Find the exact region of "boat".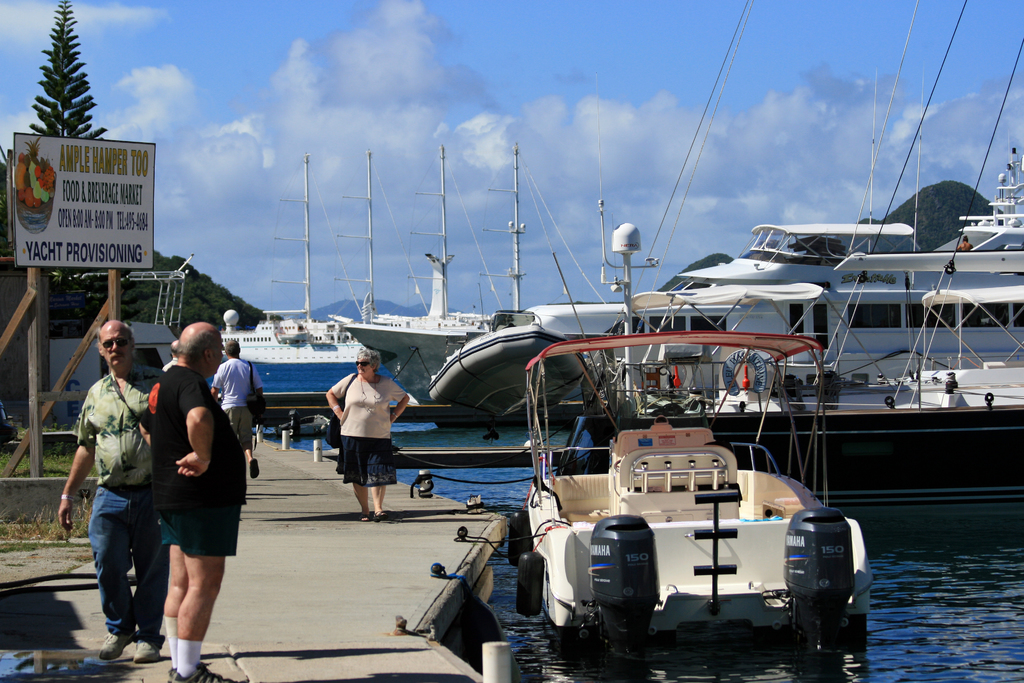
Exact region: [199, 152, 396, 411].
